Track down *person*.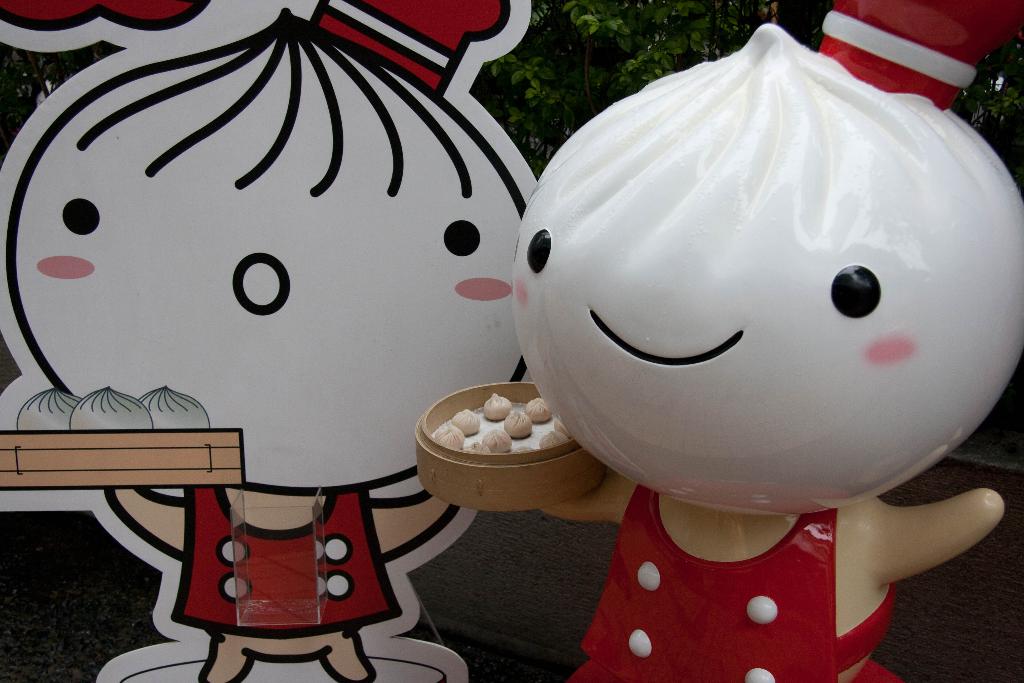
Tracked to (534, 0, 1023, 682).
